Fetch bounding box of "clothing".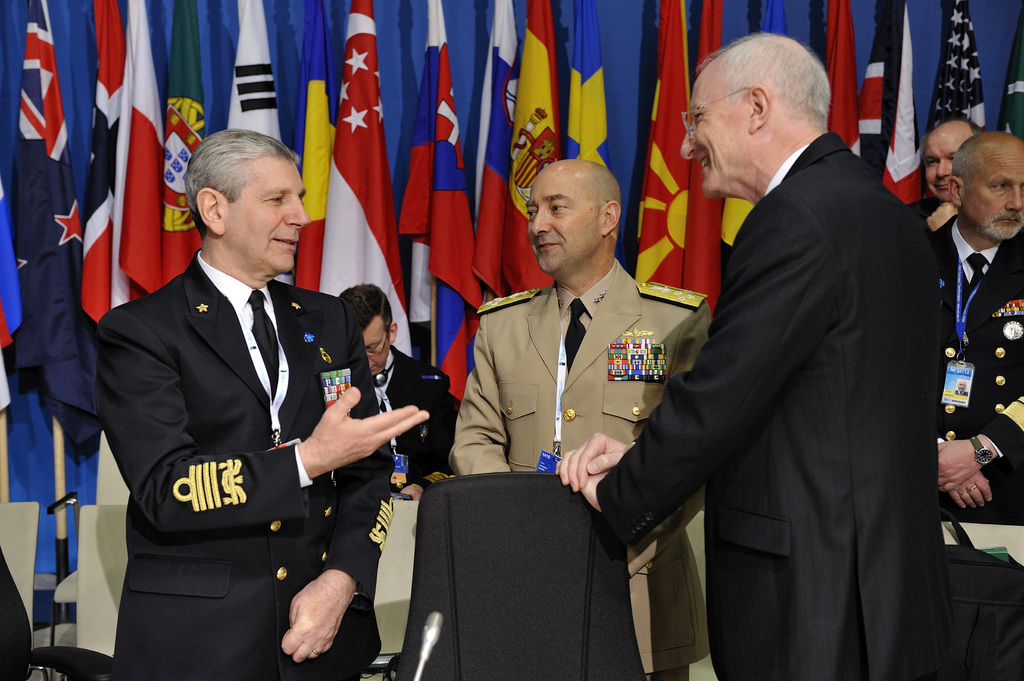
Bbox: pyautogui.locateOnScreen(96, 241, 397, 680).
